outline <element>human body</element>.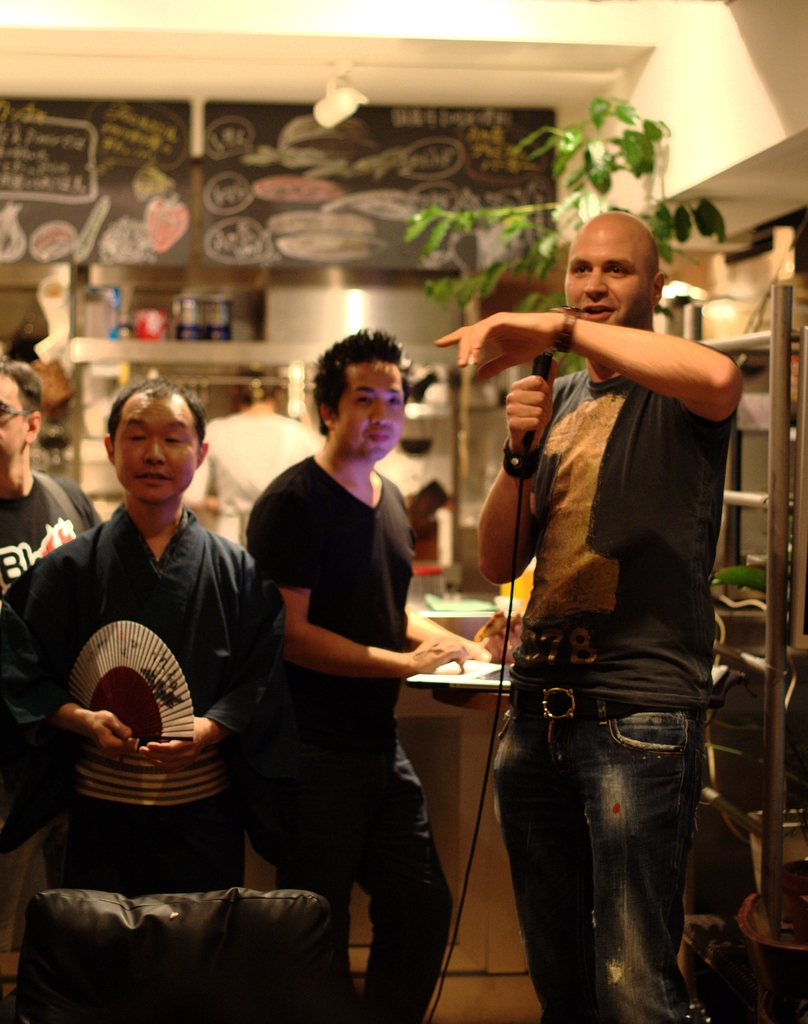
Outline: 0, 494, 293, 888.
